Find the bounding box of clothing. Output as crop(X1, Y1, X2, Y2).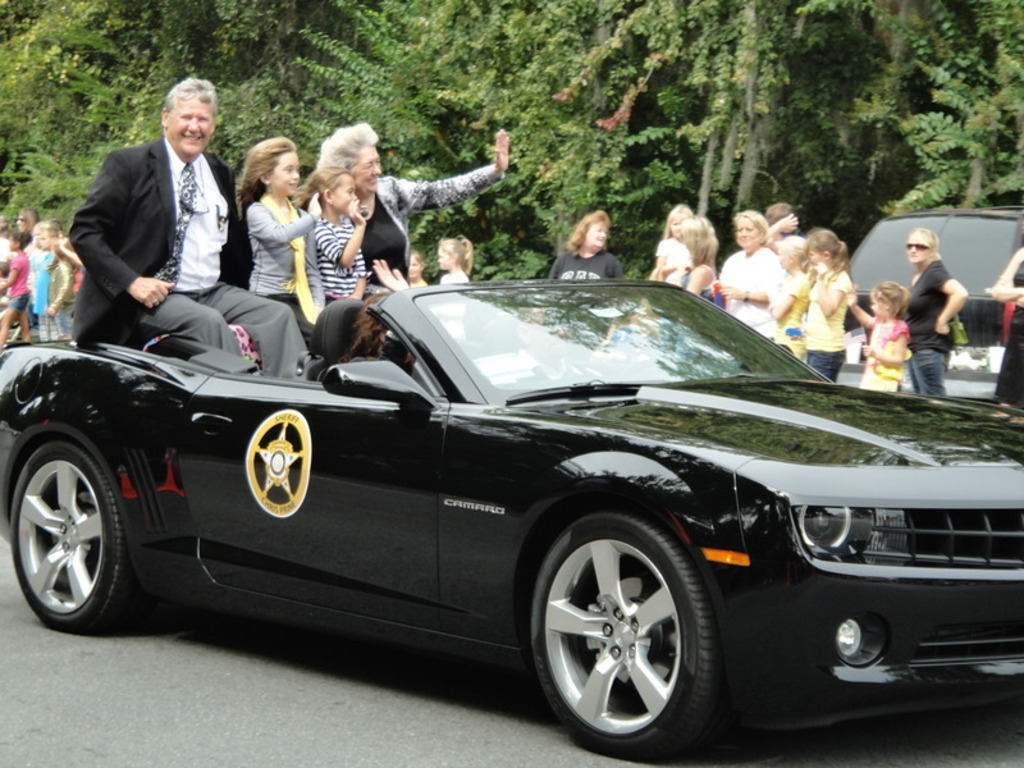
crop(685, 271, 717, 303).
